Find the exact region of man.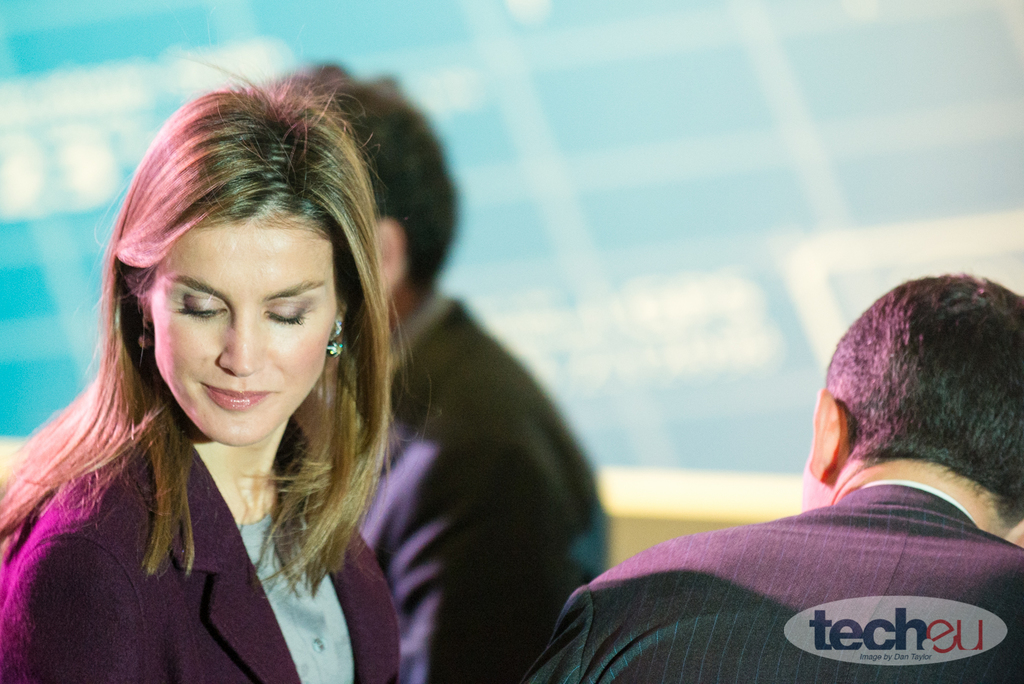
Exact region: (x1=519, y1=272, x2=1023, y2=683).
